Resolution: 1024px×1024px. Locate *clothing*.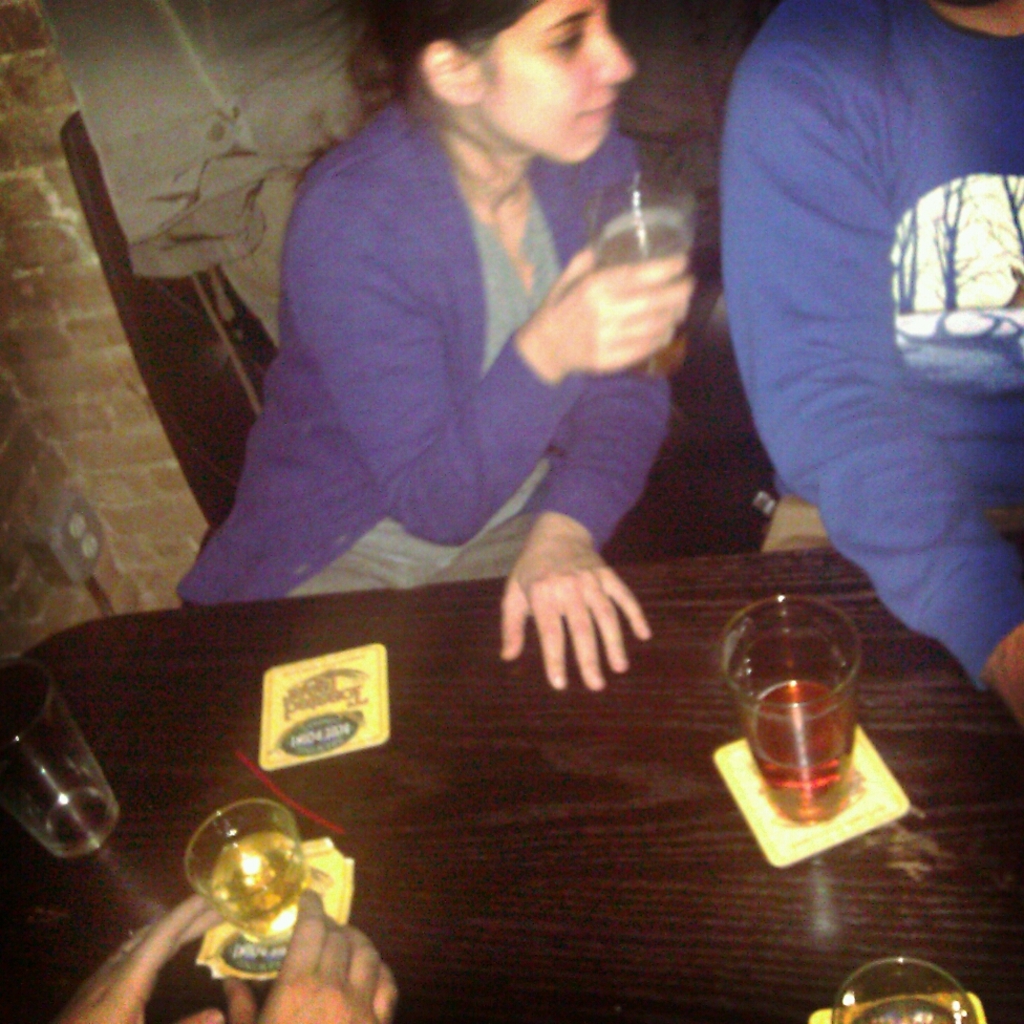
[x1=221, y1=26, x2=741, y2=606].
